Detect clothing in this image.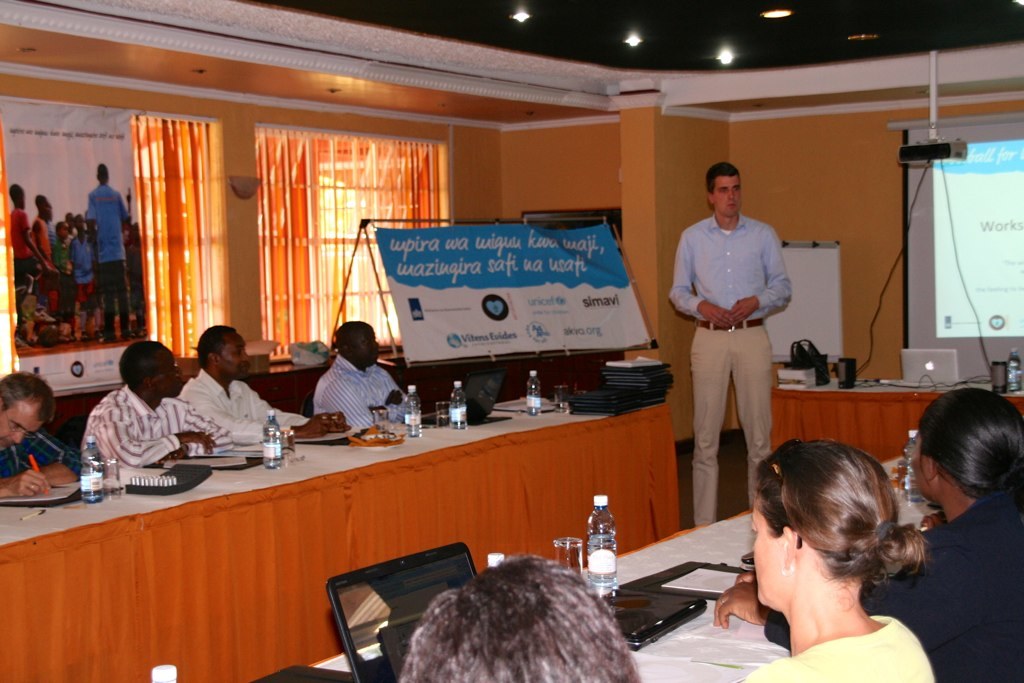
Detection: BBox(304, 351, 412, 425).
